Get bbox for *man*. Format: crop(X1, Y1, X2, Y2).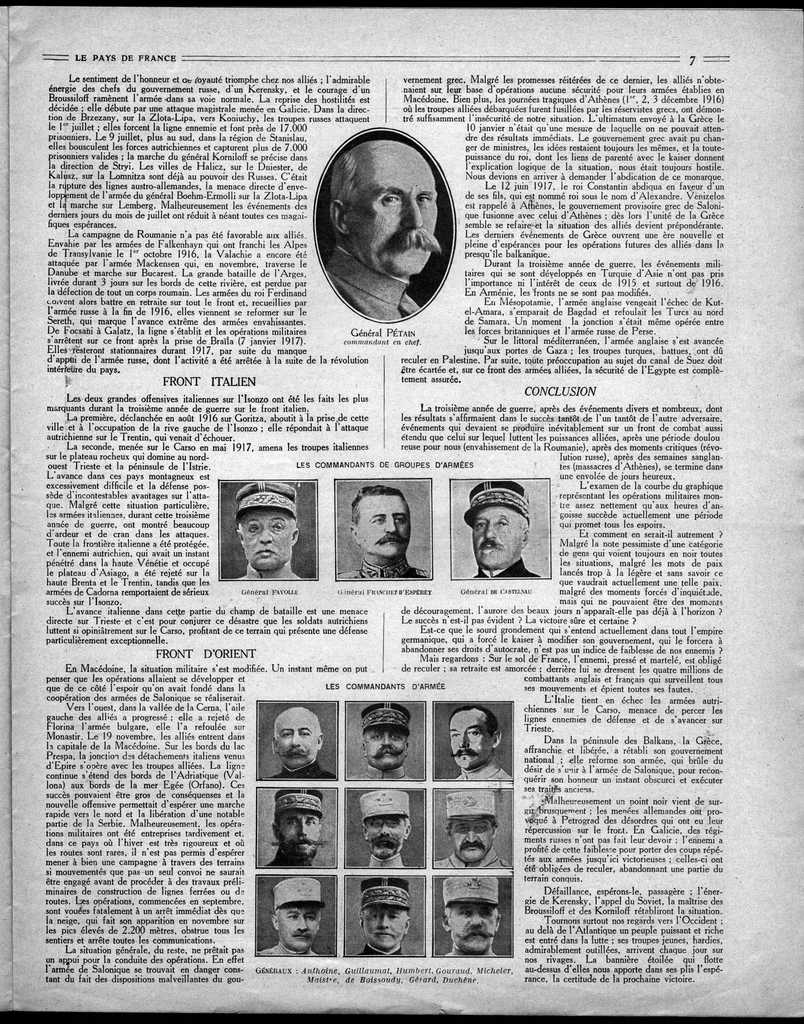
crop(328, 137, 452, 322).
